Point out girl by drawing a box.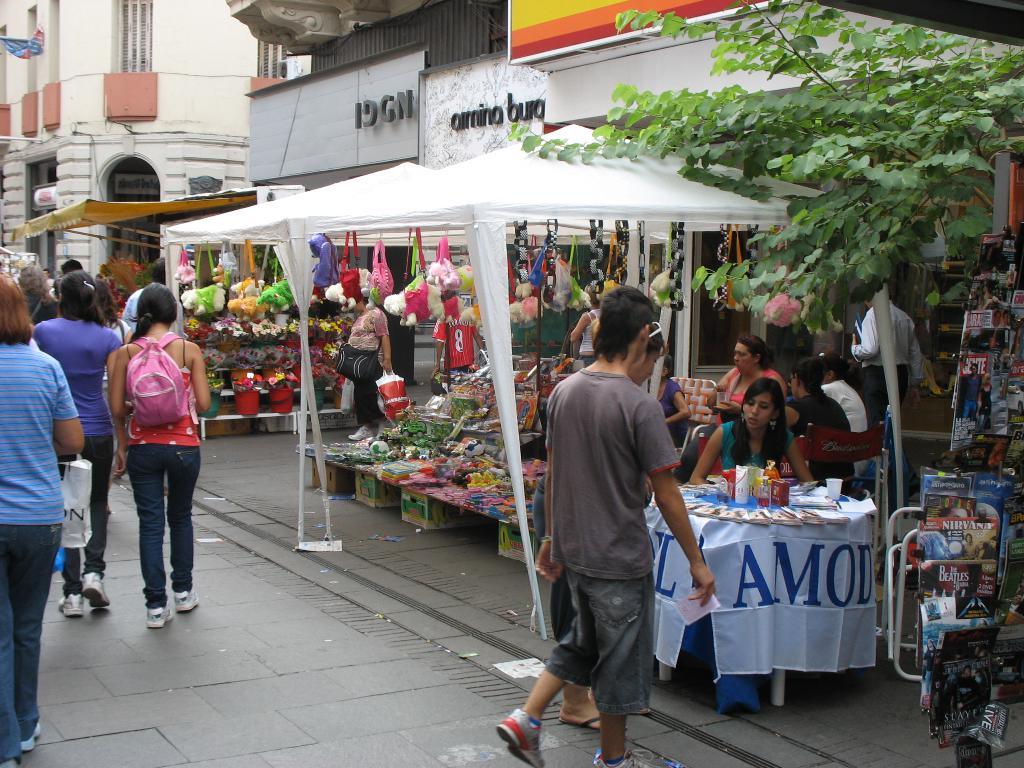
<region>0, 275, 86, 767</region>.
